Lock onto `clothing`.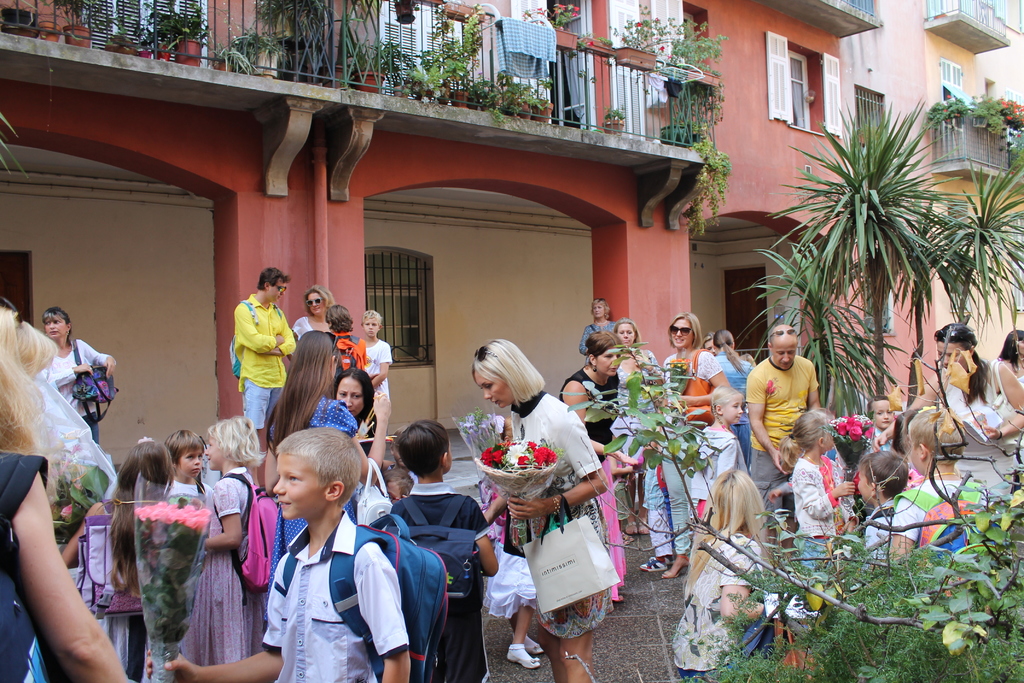
Locked: [713,349,755,424].
